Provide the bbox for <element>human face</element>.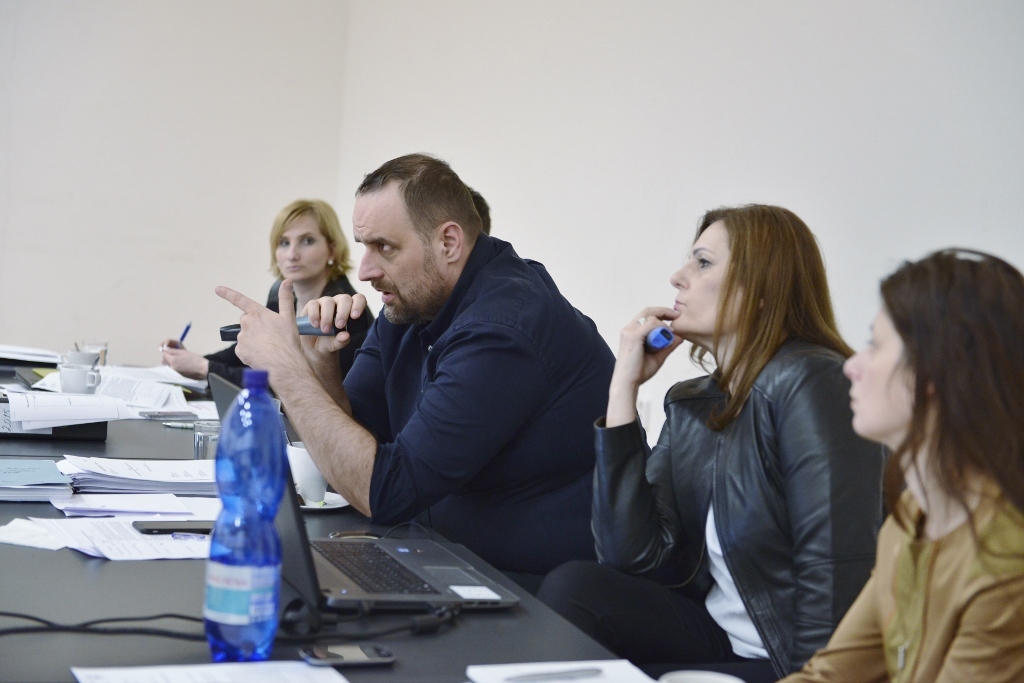
841,300,925,433.
